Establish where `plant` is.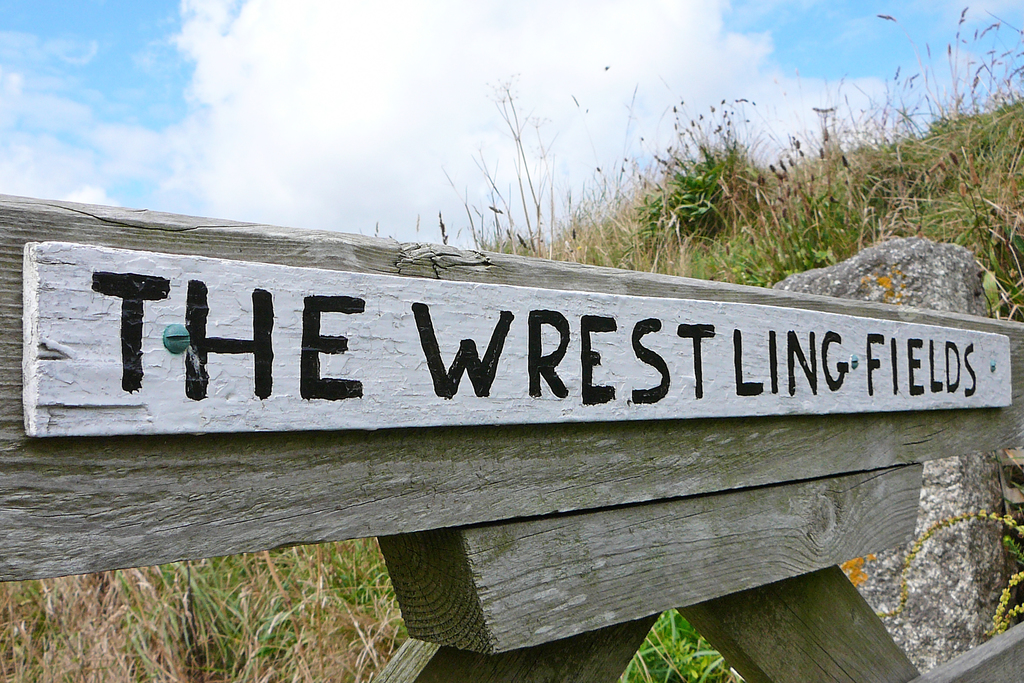
Established at 364:0:1023:325.
